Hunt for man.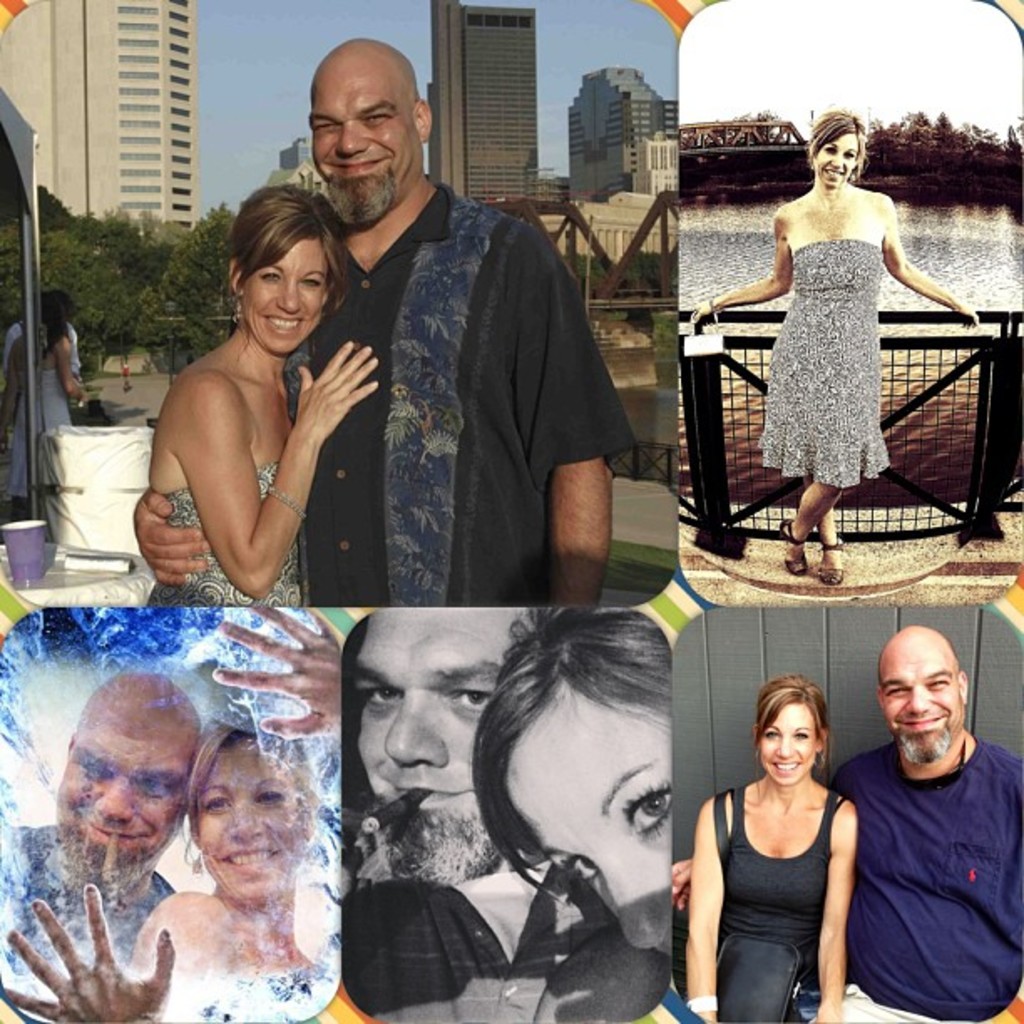
Hunted down at box=[358, 602, 534, 885].
